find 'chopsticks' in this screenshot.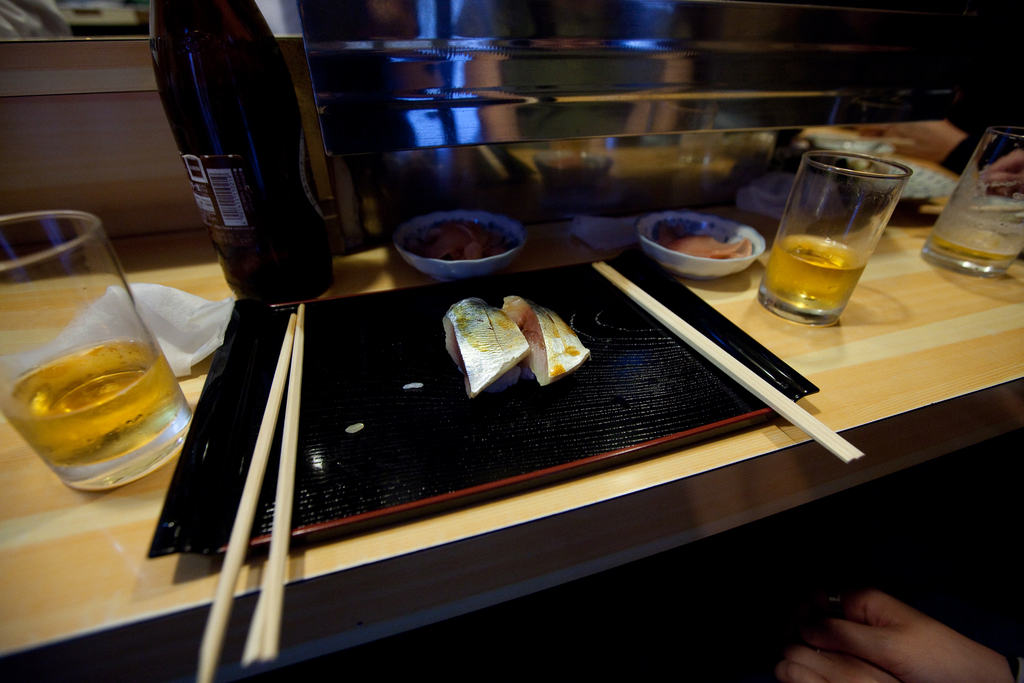
The bounding box for 'chopsticks' is [x1=598, y1=261, x2=865, y2=468].
